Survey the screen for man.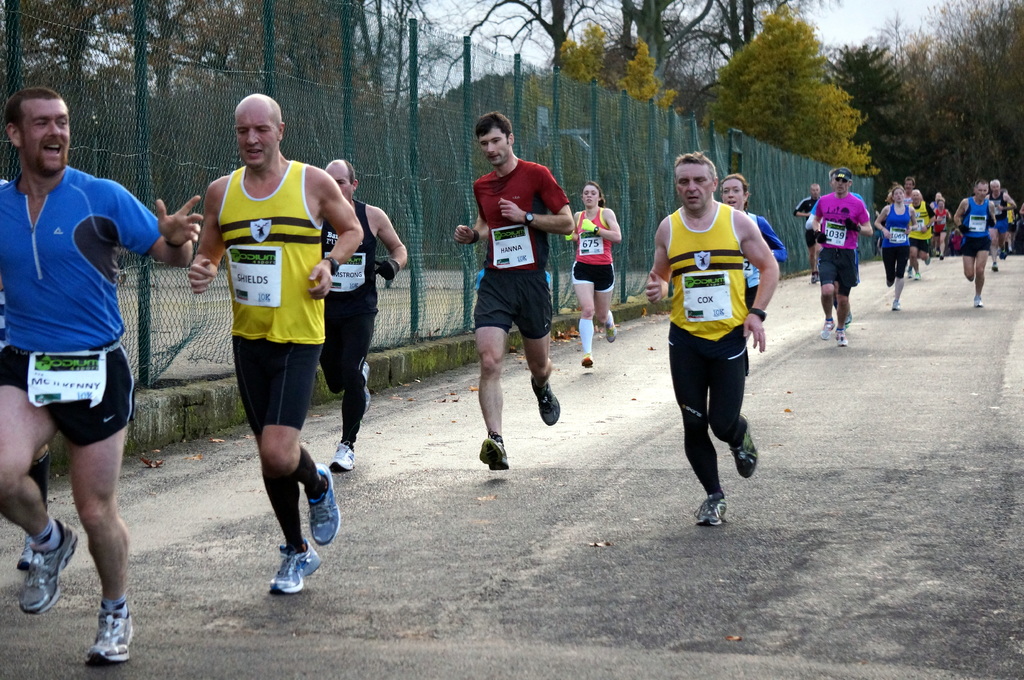
Survey found: [x1=451, y1=113, x2=579, y2=472].
